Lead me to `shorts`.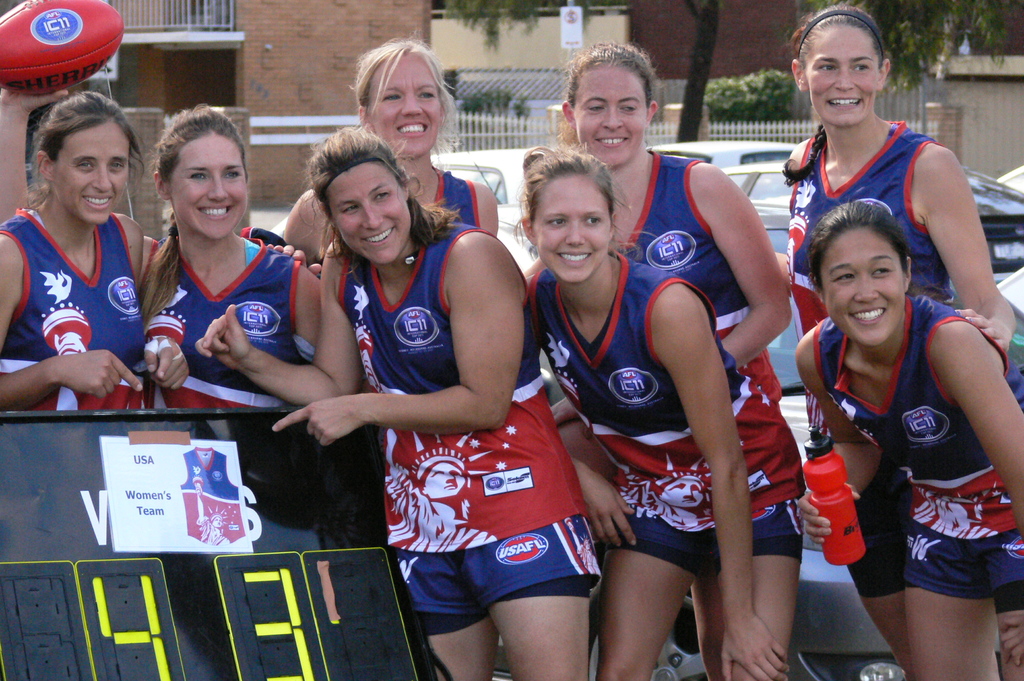
Lead to detection(900, 581, 1023, 613).
